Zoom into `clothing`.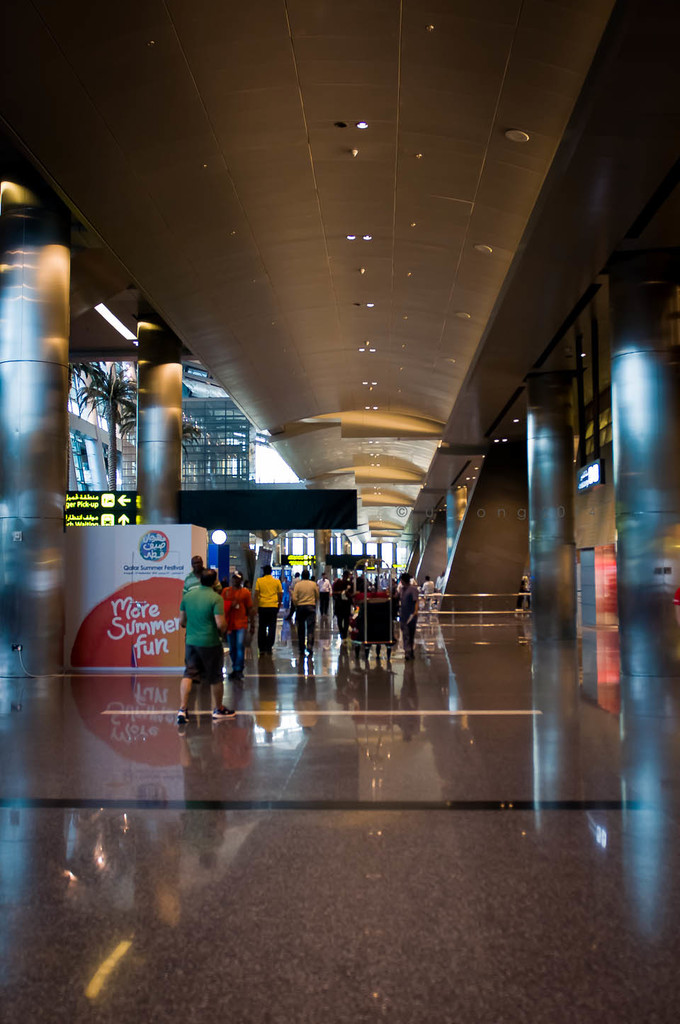
Zoom target: bbox=(165, 564, 229, 703).
